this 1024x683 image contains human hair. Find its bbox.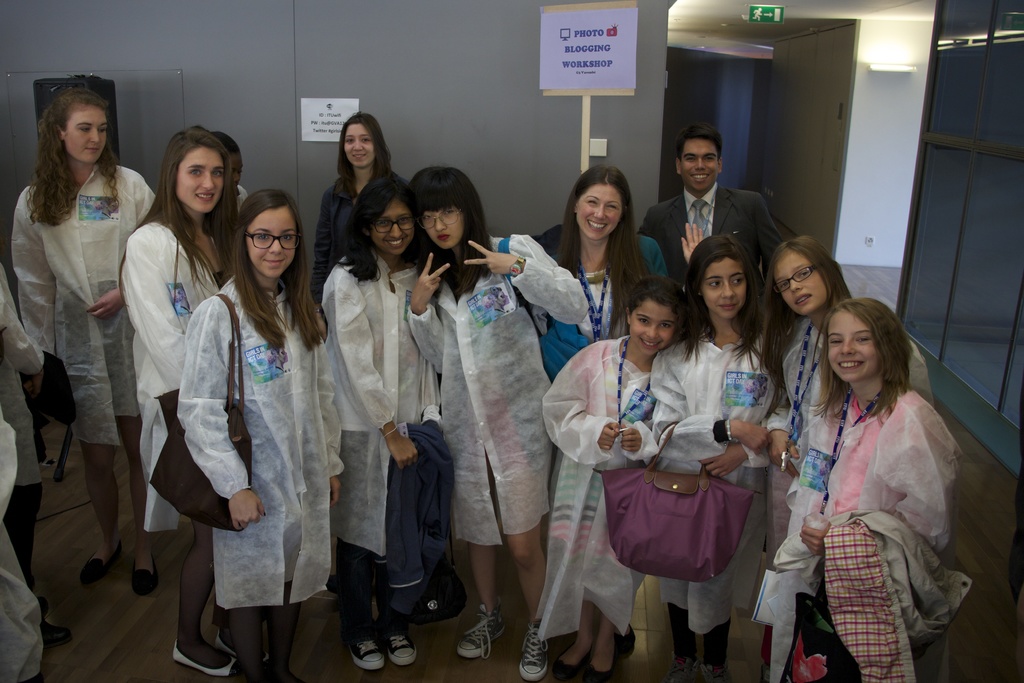
(left=408, top=165, right=499, bottom=300).
